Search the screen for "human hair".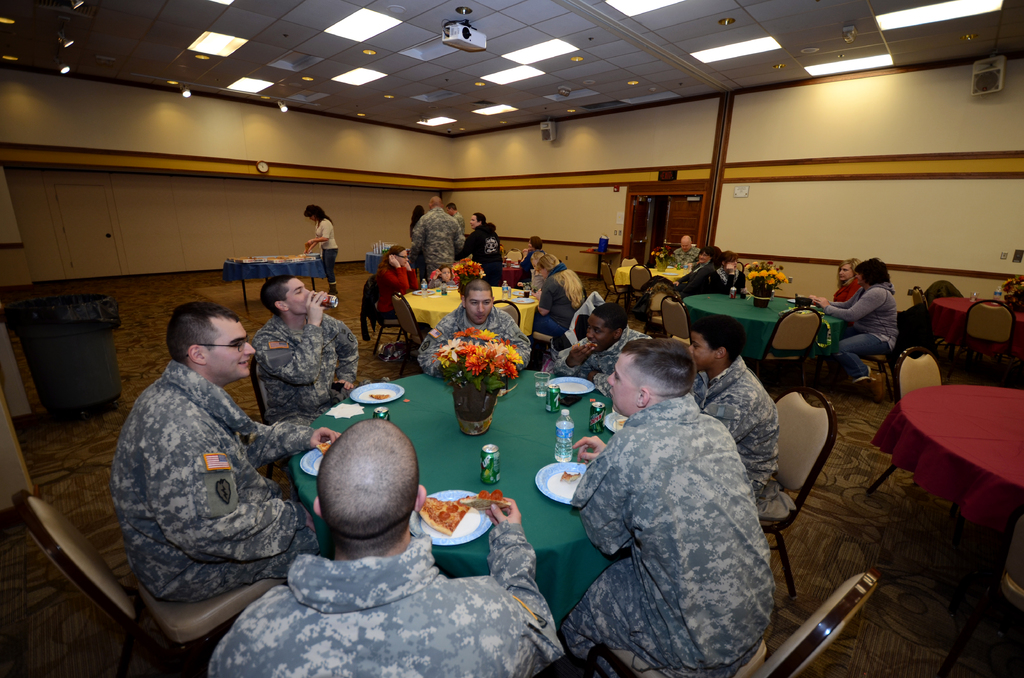
Found at l=465, t=279, r=494, b=303.
